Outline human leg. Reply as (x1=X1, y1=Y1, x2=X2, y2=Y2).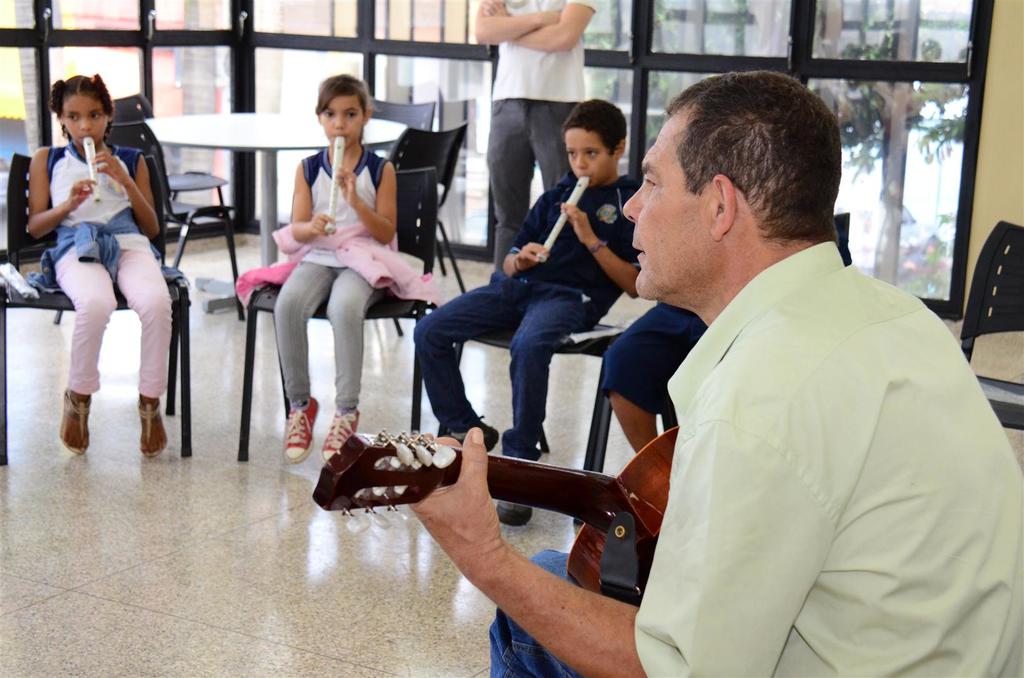
(x1=502, y1=294, x2=593, y2=459).
